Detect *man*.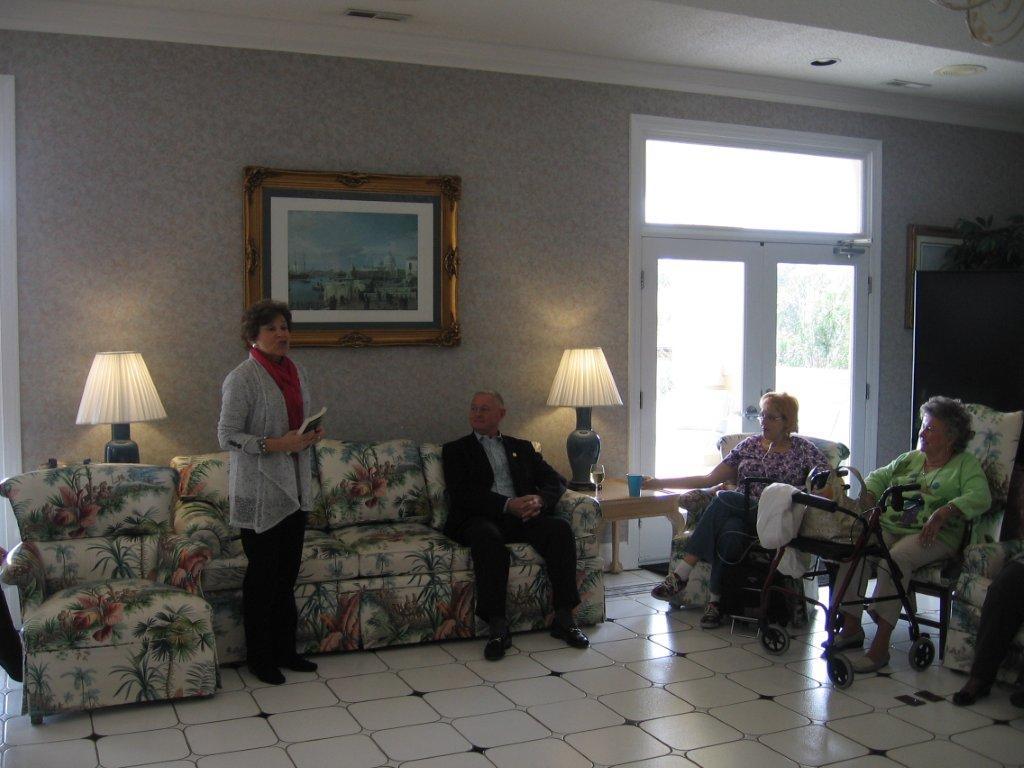
Detected at pyautogui.locateOnScreen(438, 386, 587, 656).
